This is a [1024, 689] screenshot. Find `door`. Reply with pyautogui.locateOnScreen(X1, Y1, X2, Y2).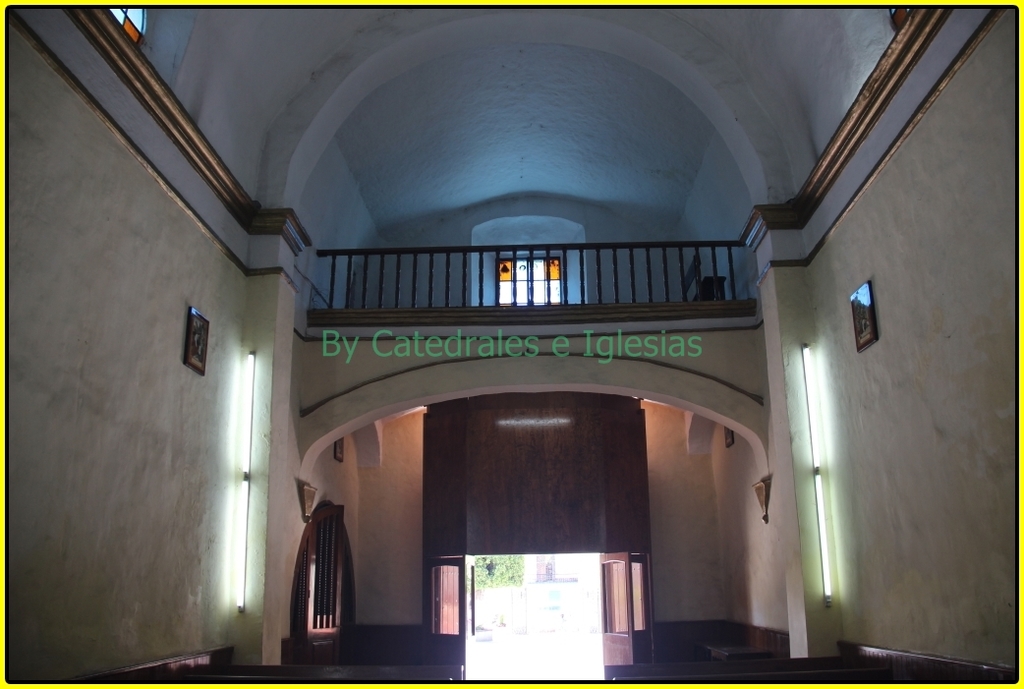
pyautogui.locateOnScreen(489, 259, 572, 309).
